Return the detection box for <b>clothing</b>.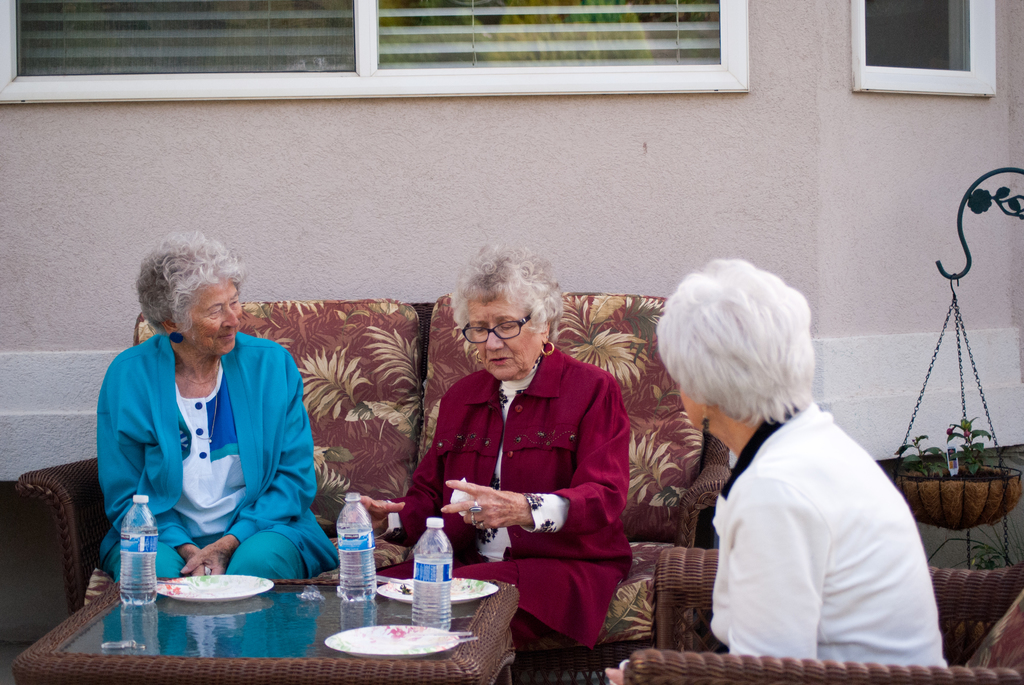
<box>399,348,629,684</box>.
